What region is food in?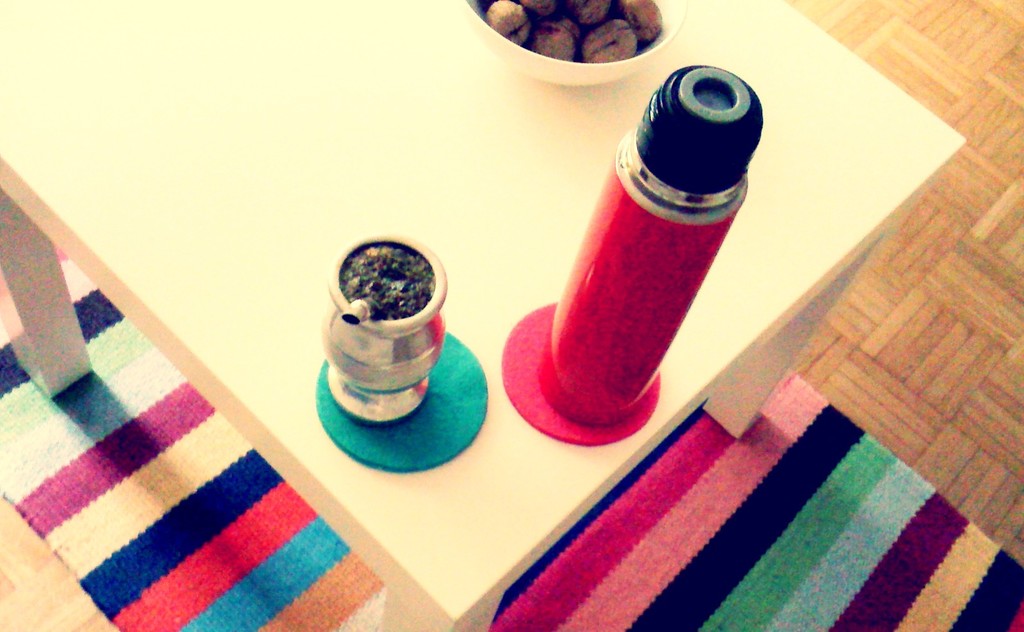
locate(485, 0, 664, 67).
